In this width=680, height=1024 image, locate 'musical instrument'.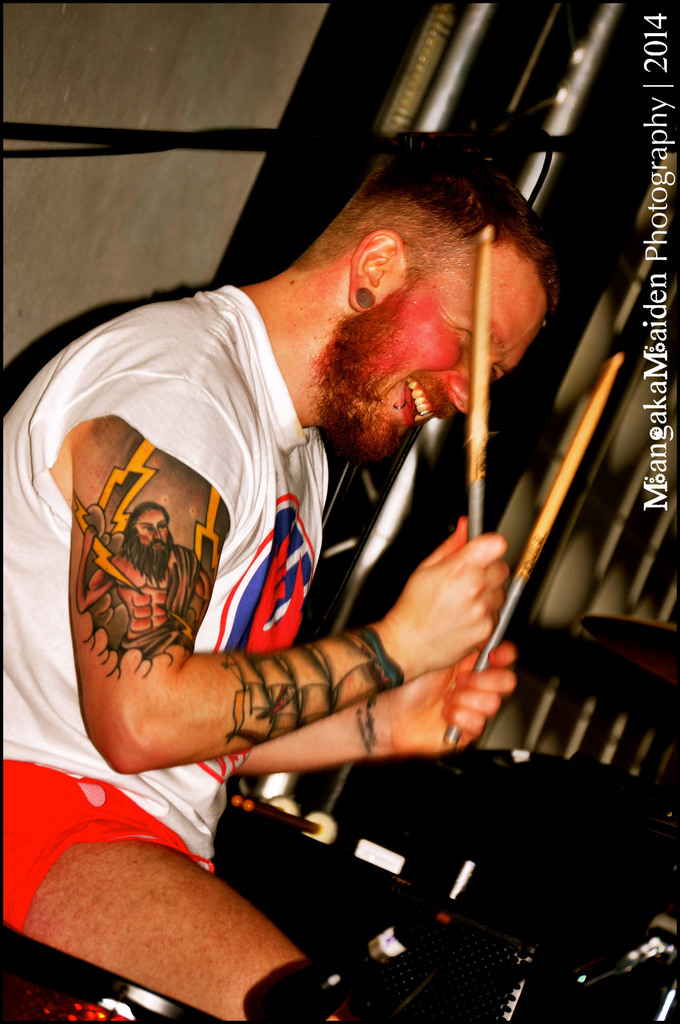
Bounding box: 211 750 679 1011.
